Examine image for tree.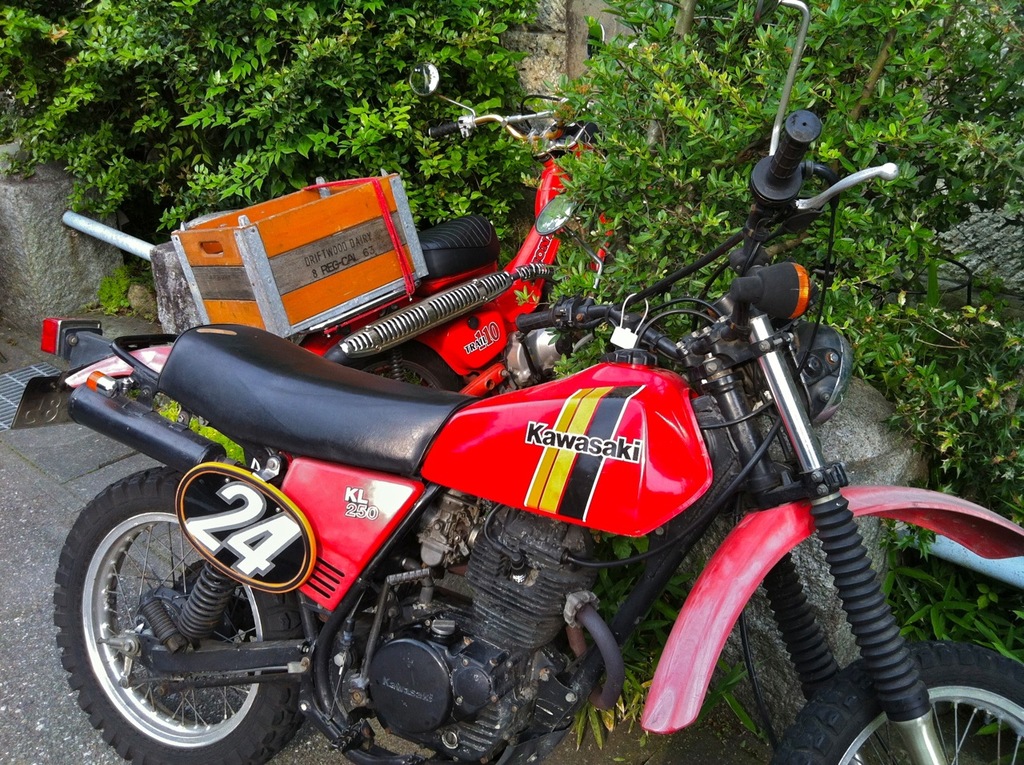
Examination result: 0,0,1023,504.
